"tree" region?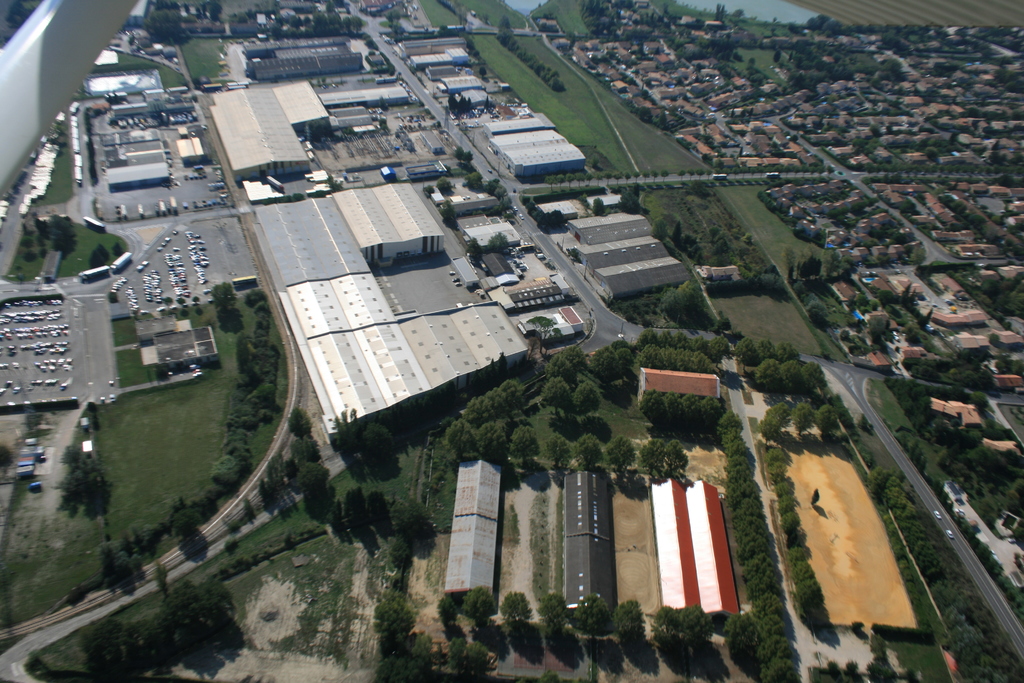
BBox(438, 597, 460, 627)
